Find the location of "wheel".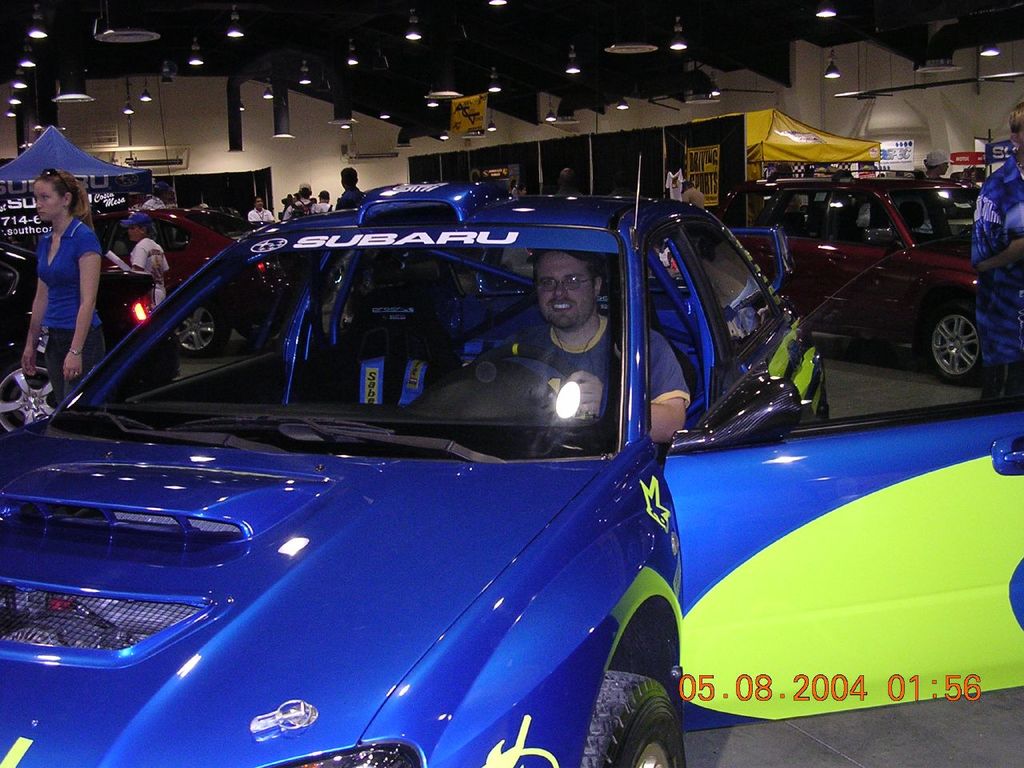
Location: (left=928, top=283, right=998, bottom=381).
